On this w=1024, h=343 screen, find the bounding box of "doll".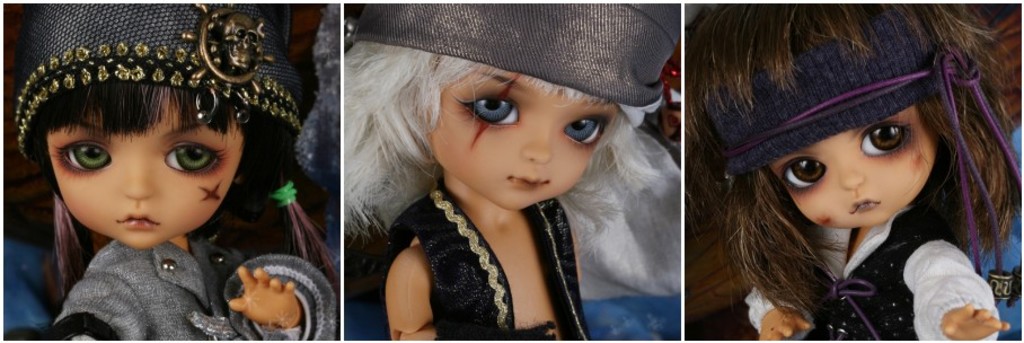
Bounding box: x1=344 y1=8 x2=687 y2=342.
